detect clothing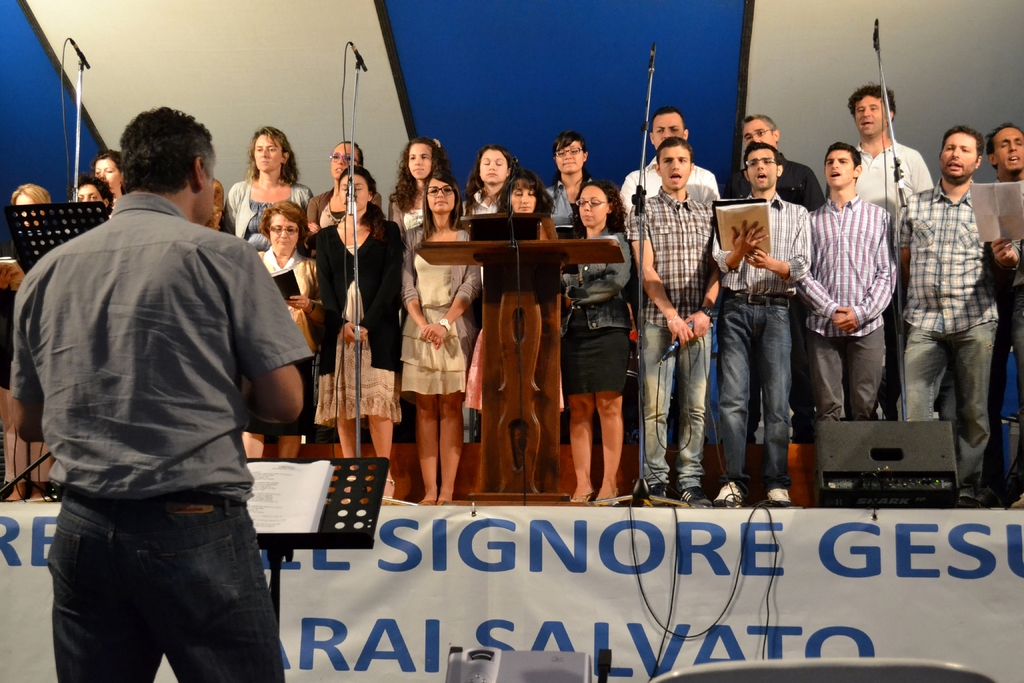
bbox=[803, 202, 889, 327]
